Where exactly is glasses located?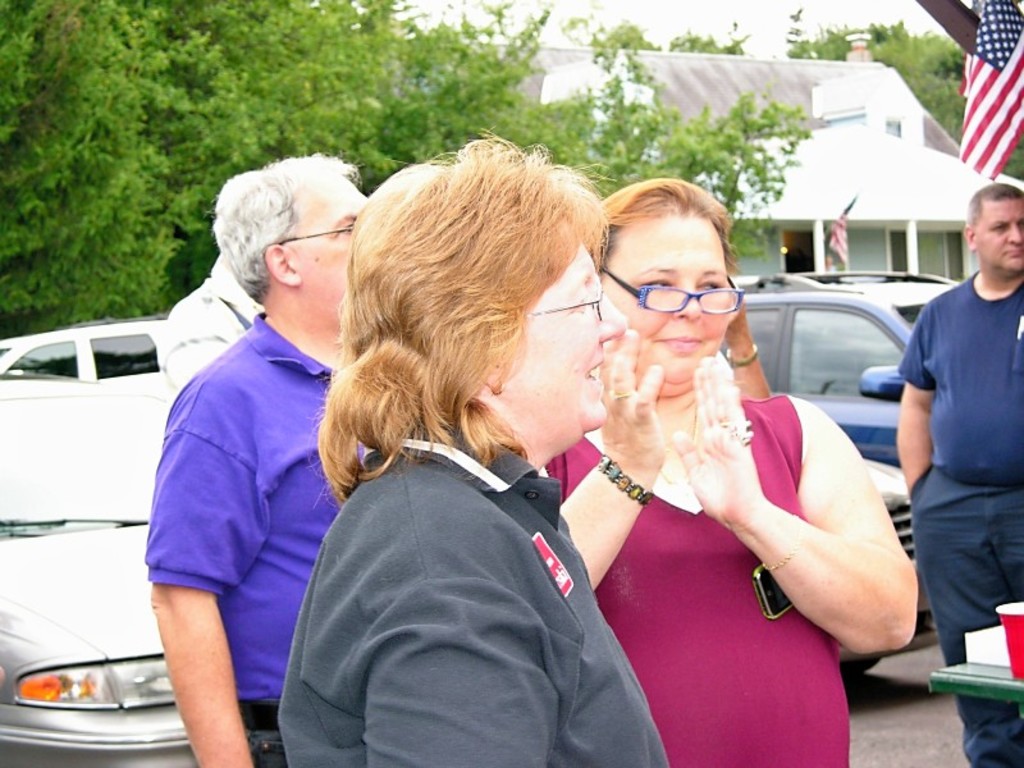
Its bounding box is 280 221 356 243.
